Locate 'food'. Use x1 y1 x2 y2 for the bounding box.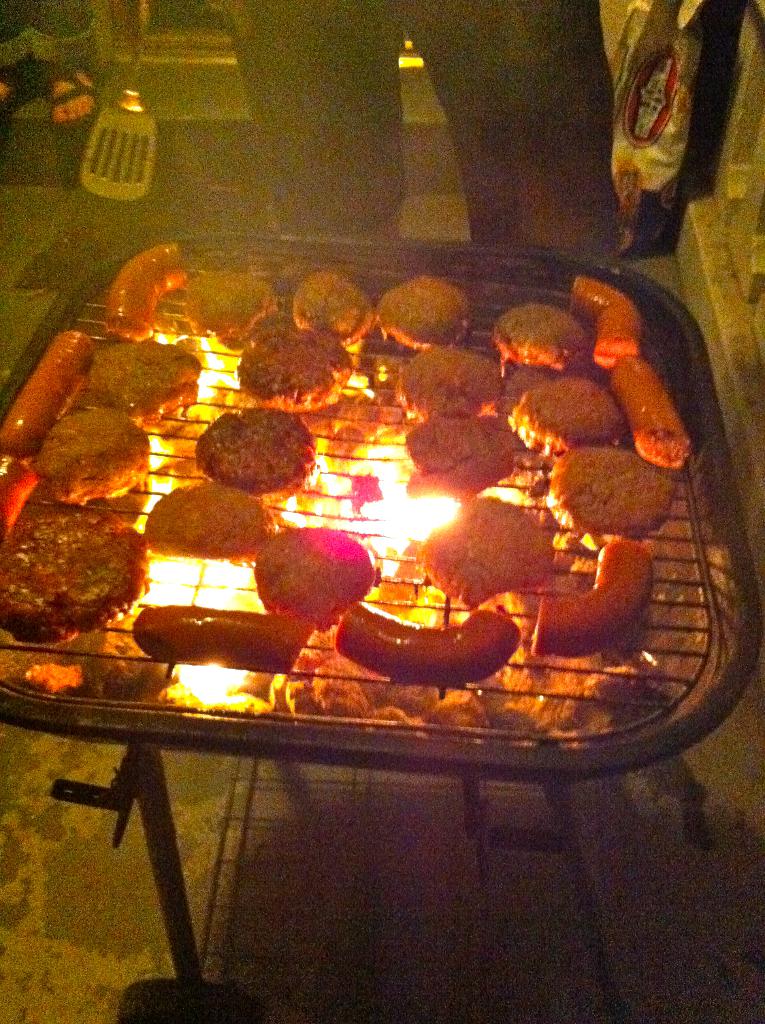
0 242 690 688.
